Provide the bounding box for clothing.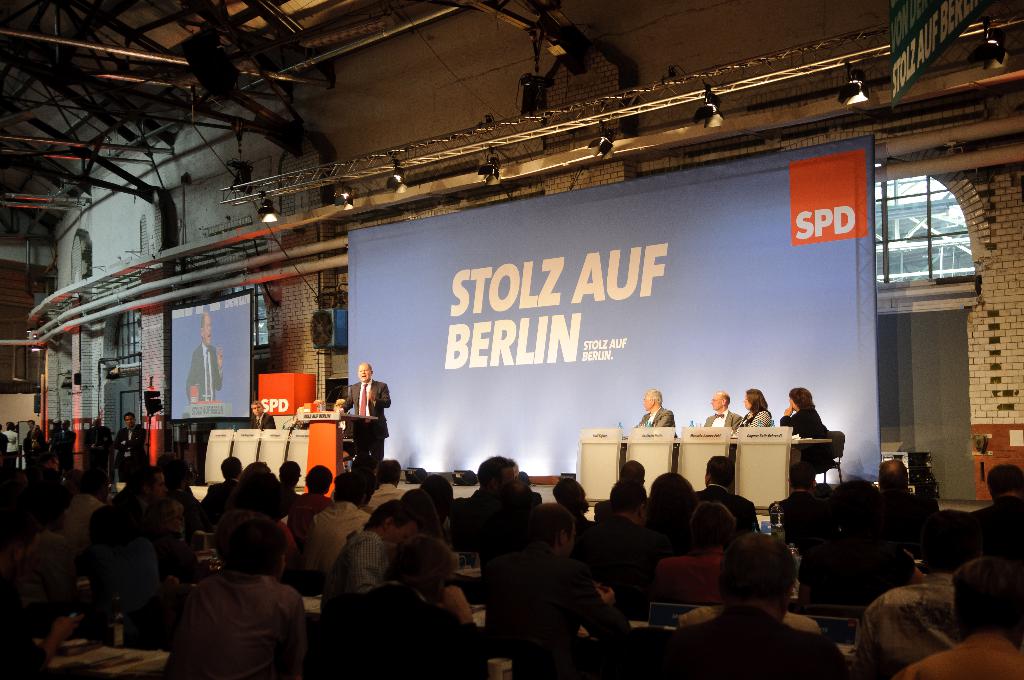
<region>799, 539, 912, 618</region>.
